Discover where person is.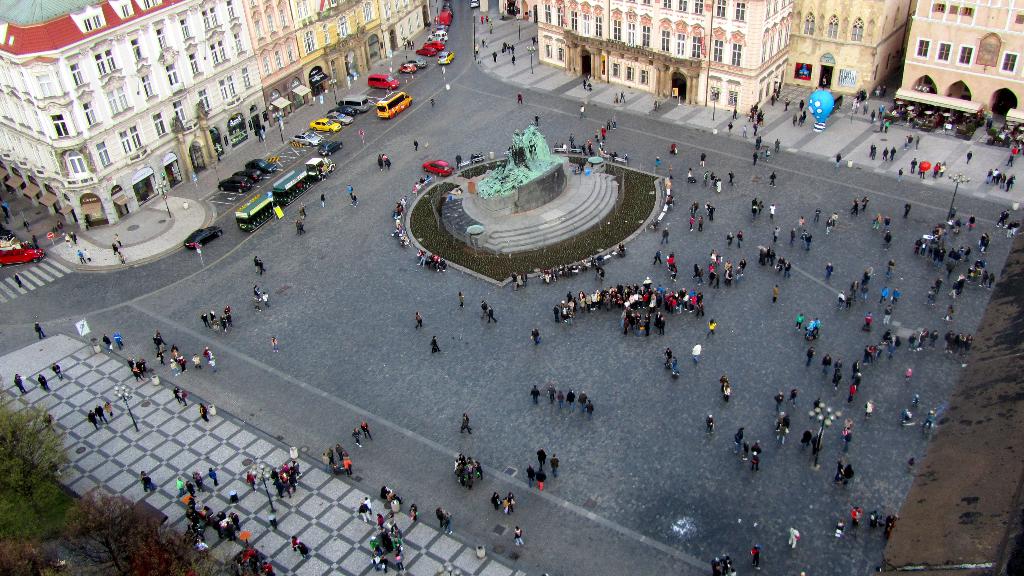
Discovered at 756,443,761,465.
